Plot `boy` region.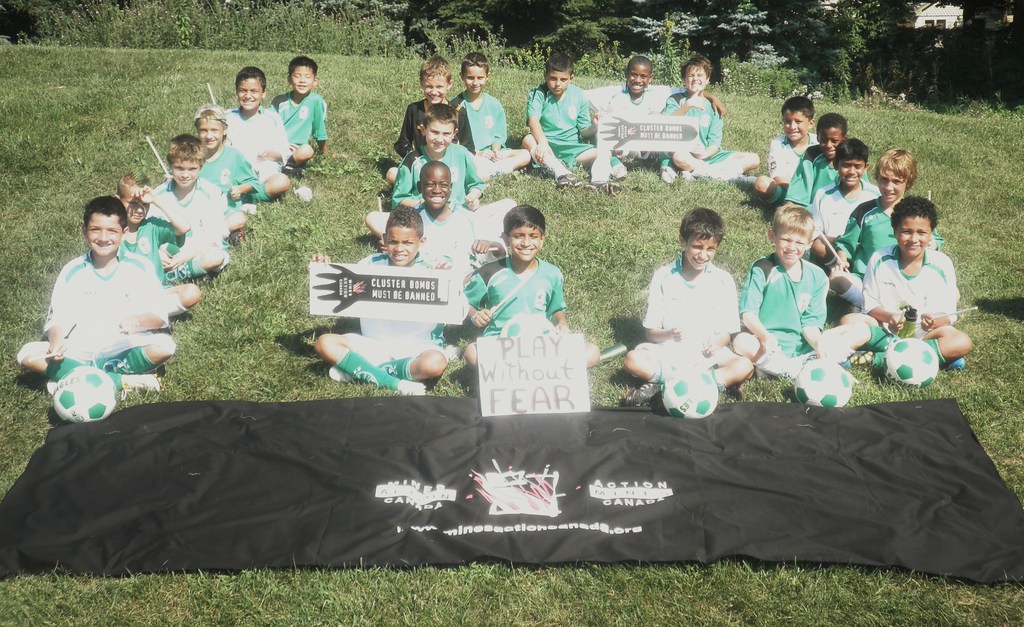
Plotted at left=620, top=200, right=755, bottom=410.
